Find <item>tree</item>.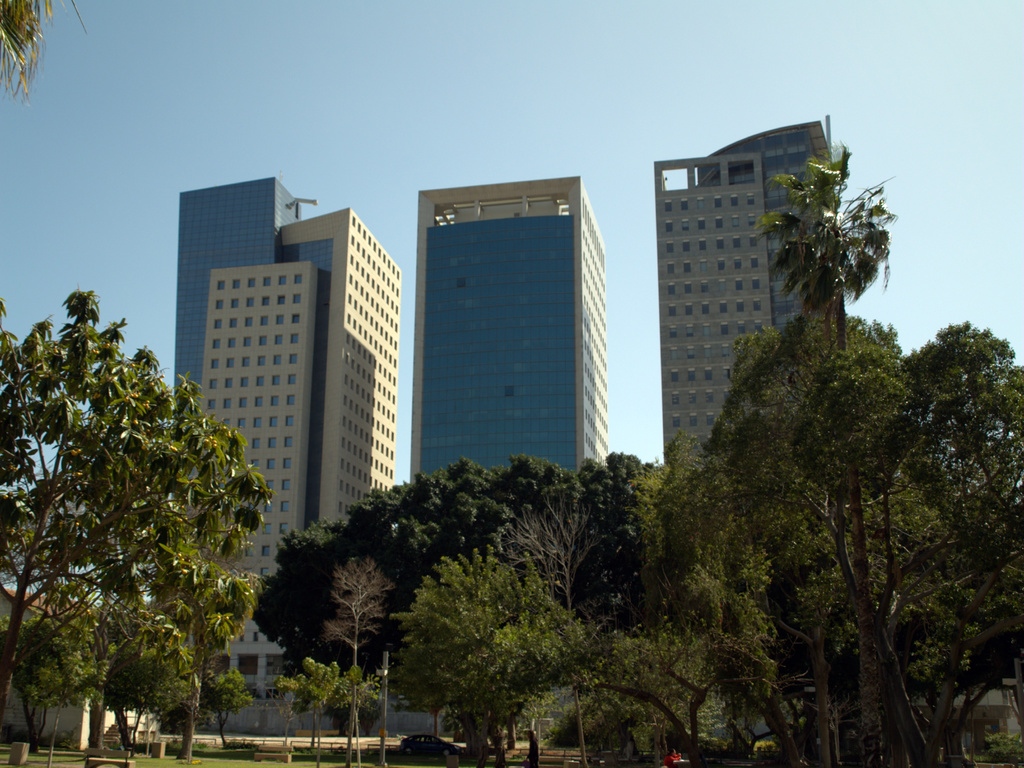
x1=297 y1=655 x2=338 y2=764.
